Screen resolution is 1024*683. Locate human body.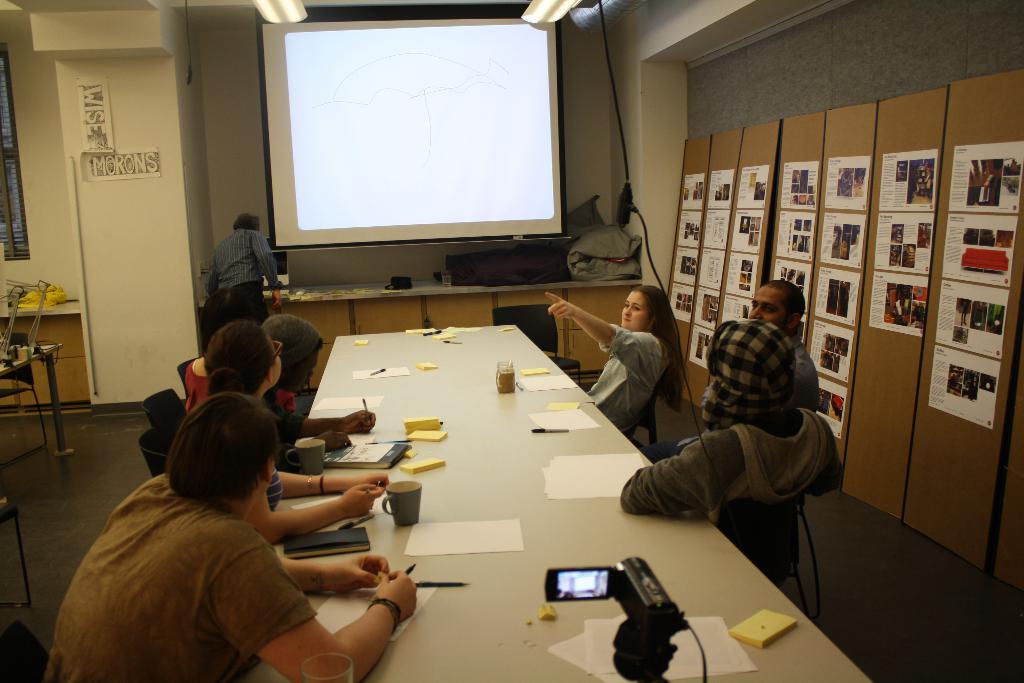
Rect(540, 290, 666, 434).
